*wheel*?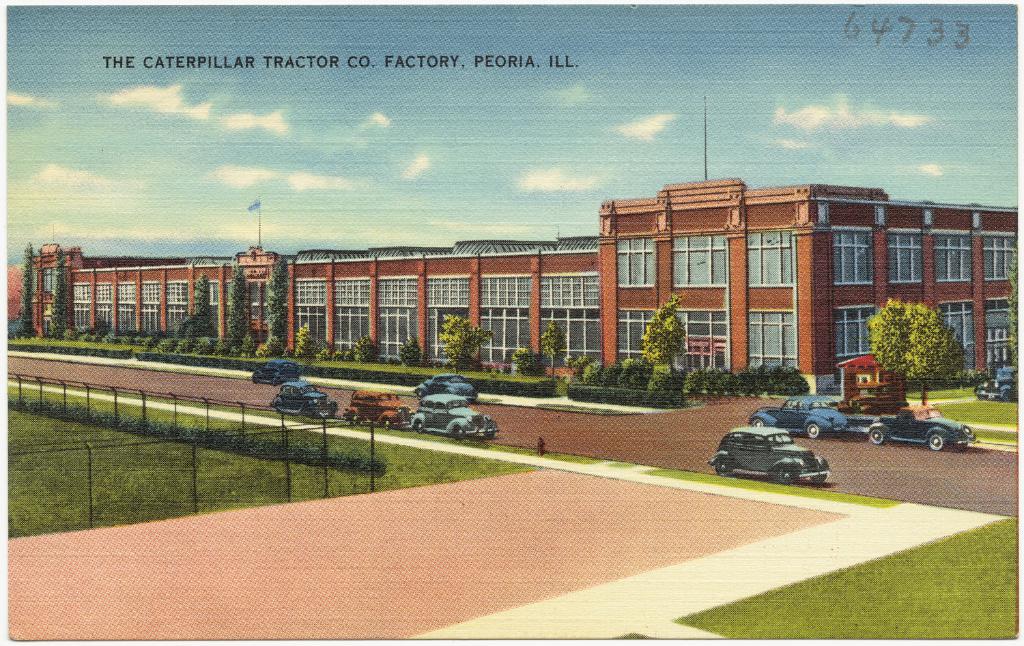
<bbox>773, 465, 794, 483</bbox>
